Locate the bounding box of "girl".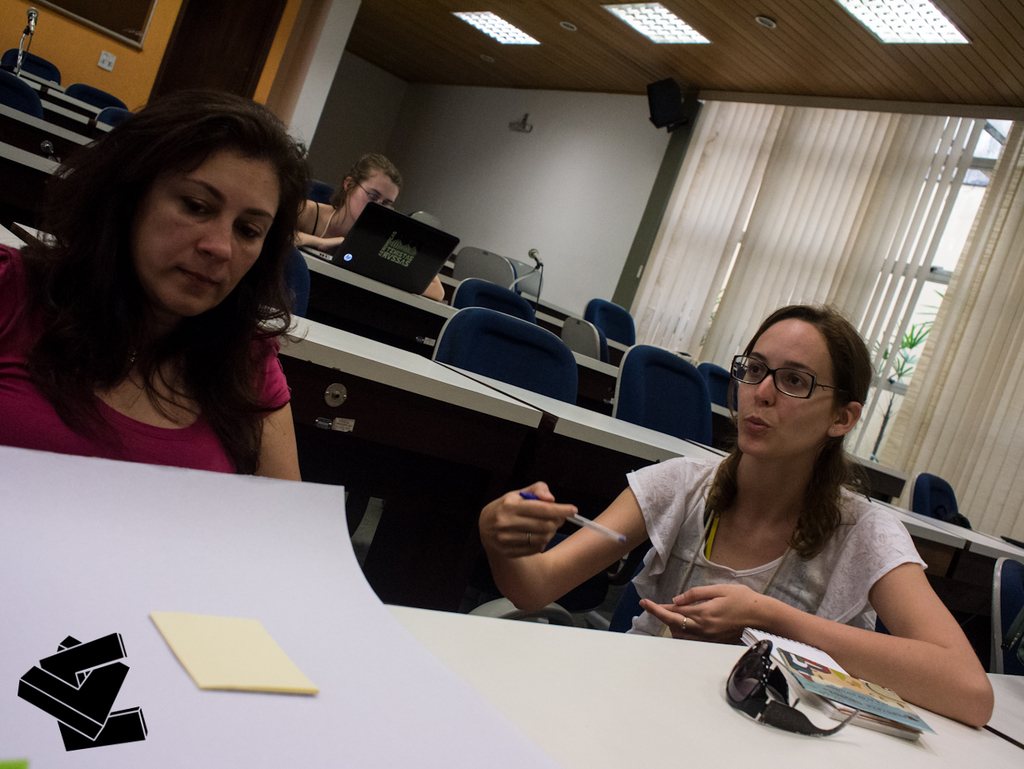
Bounding box: crop(292, 155, 441, 303).
